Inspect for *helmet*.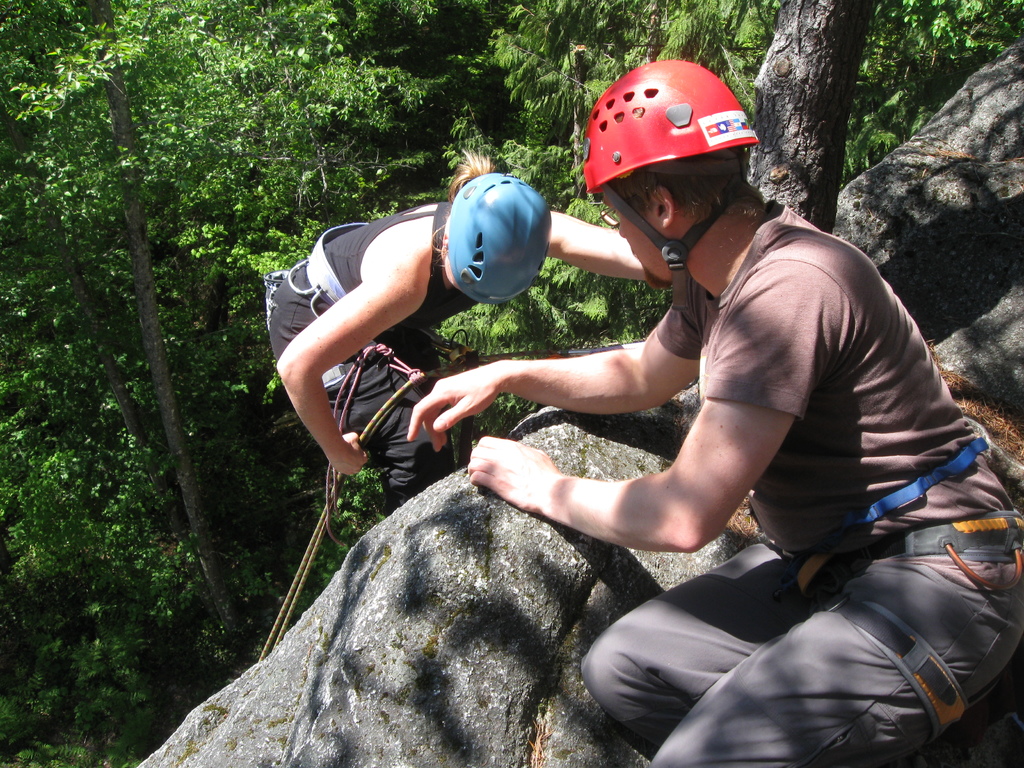
Inspection: 447:172:554:307.
